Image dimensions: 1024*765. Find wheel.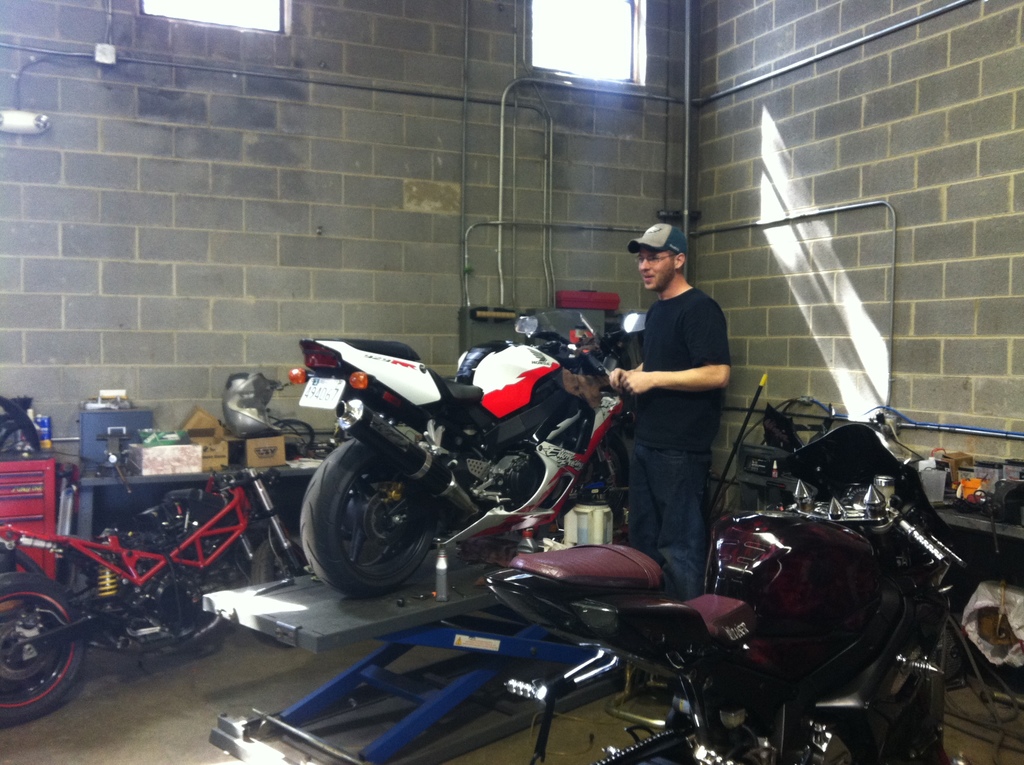
0/574/87/725.
